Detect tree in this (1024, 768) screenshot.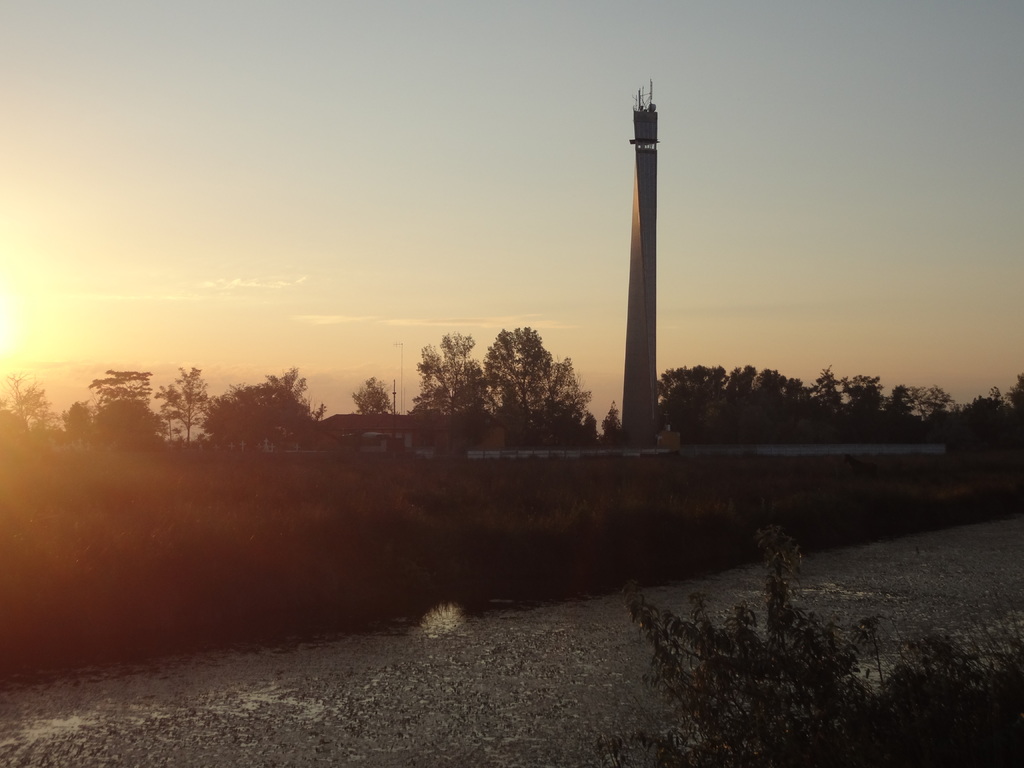
Detection: x1=83, y1=362, x2=163, y2=412.
